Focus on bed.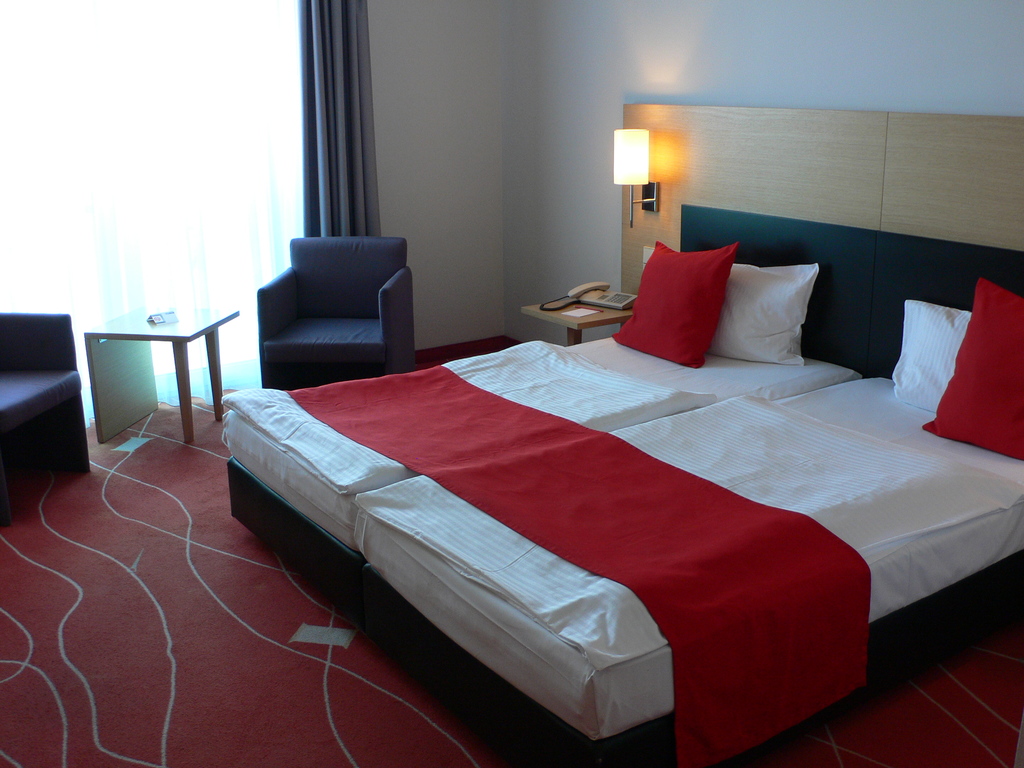
Focused at left=218, top=96, right=1023, bottom=767.
